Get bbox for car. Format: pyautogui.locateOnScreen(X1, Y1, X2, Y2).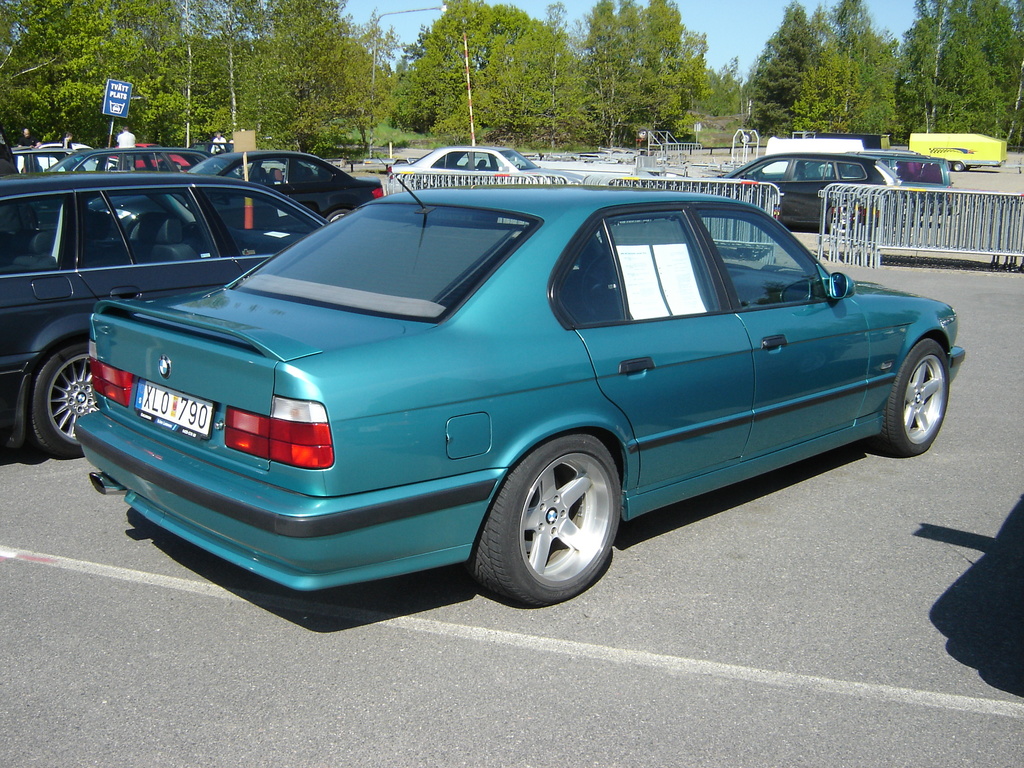
pyautogui.locateOnScreen(831, 152, 952, 221).
